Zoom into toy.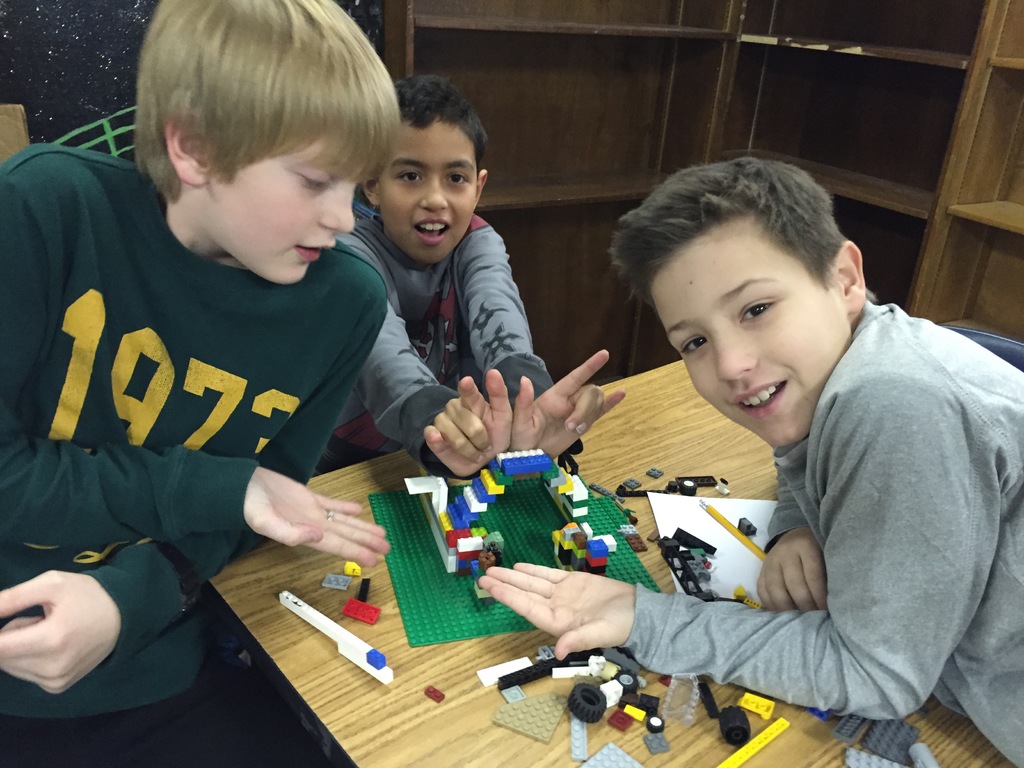
Zoom target: detection(716, 479, 728, 497).
